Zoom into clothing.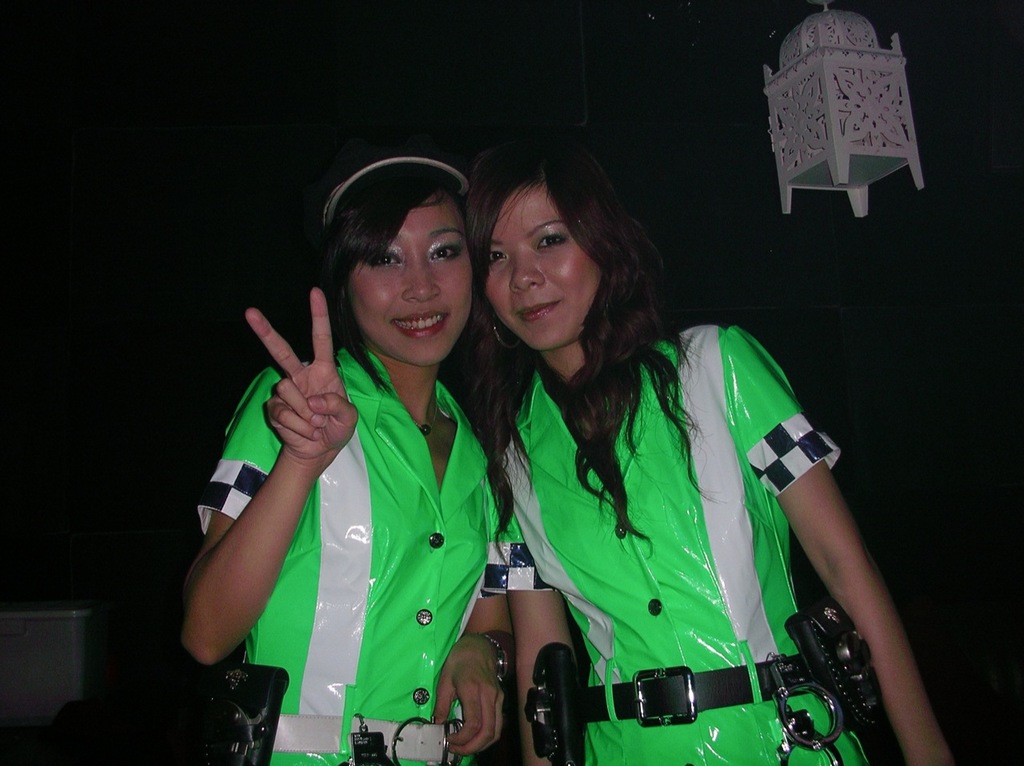
Zoom target: [x1=196, y1=346, x2=503, y2=765].
